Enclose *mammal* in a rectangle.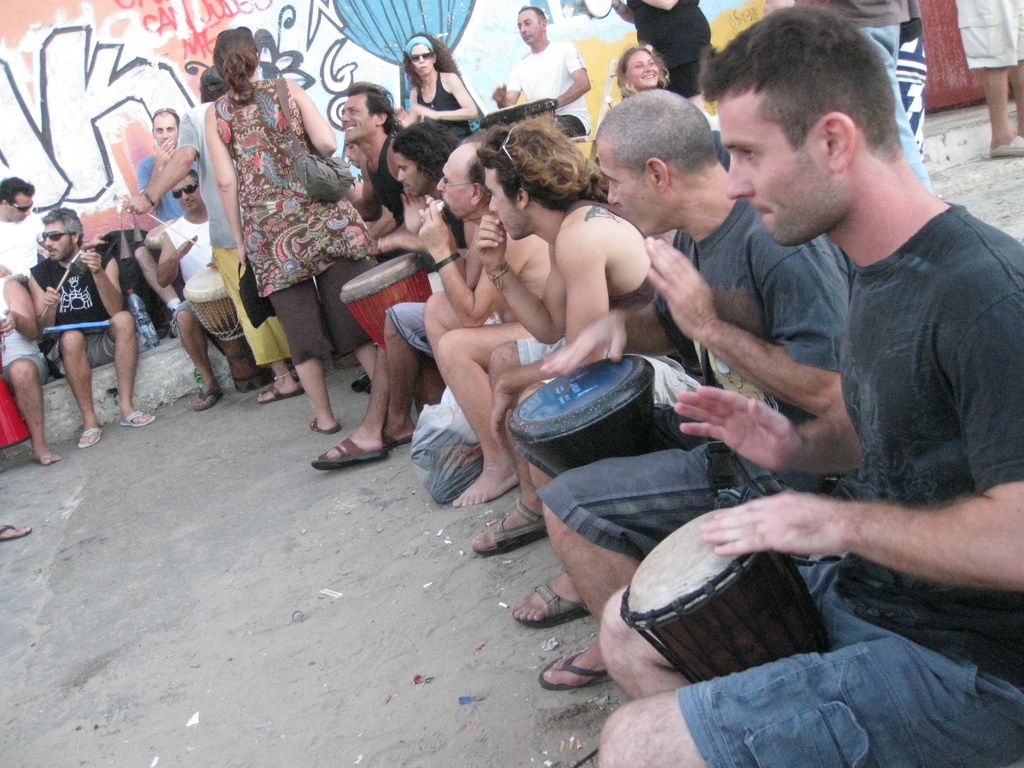
<region>307, 120, 464, 474</region>.
